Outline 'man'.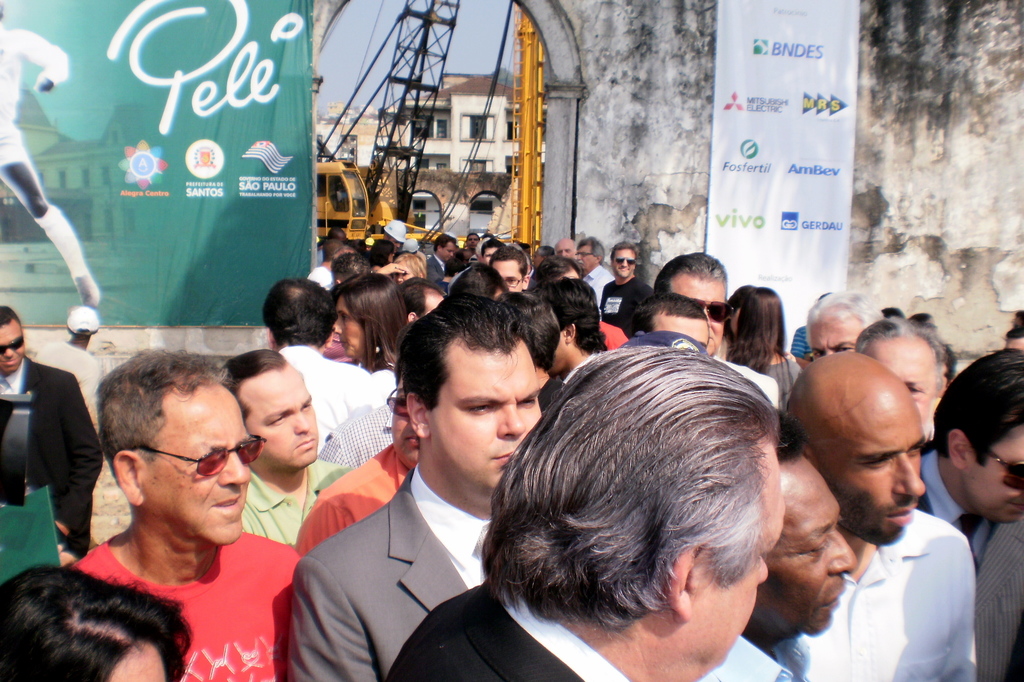
Outline: Rect(480, 242, 507, 266).
